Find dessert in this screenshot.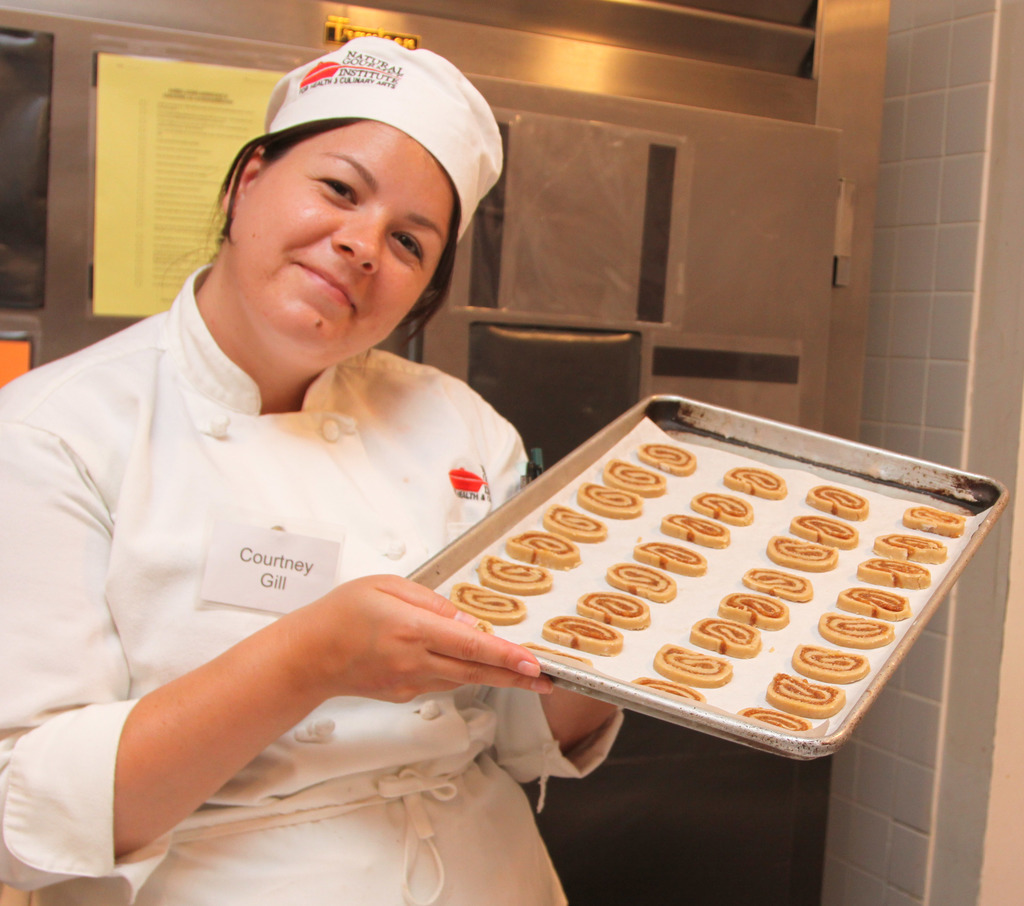
The bounding box for dessert is [x1=719, y1=591, x2=777, y2=622].
